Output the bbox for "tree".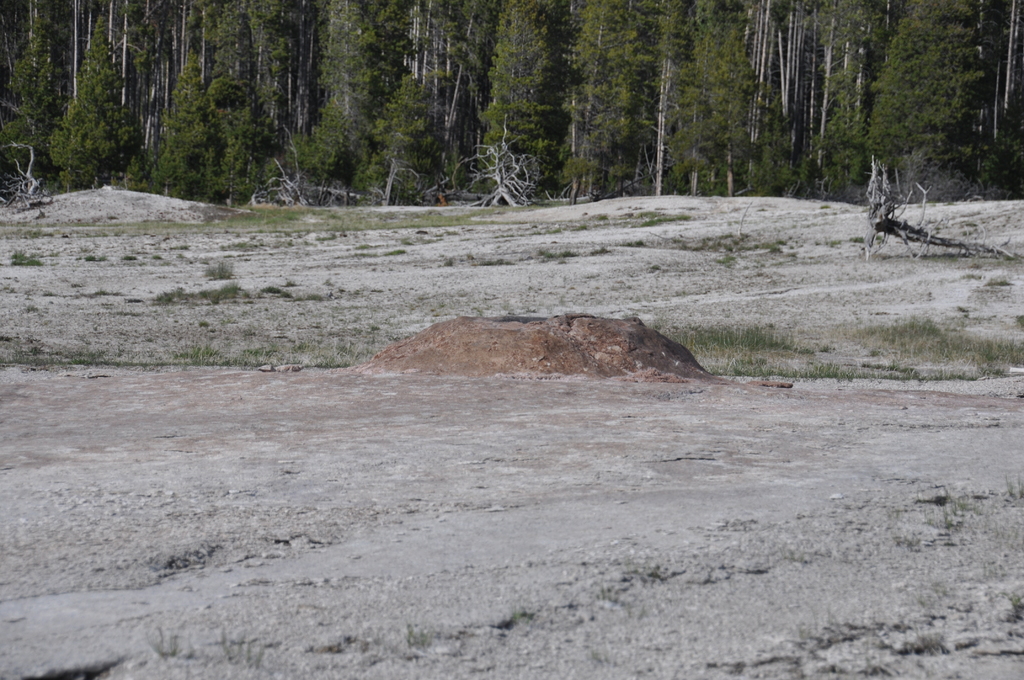
<box>854,161,1023,248</box>.
